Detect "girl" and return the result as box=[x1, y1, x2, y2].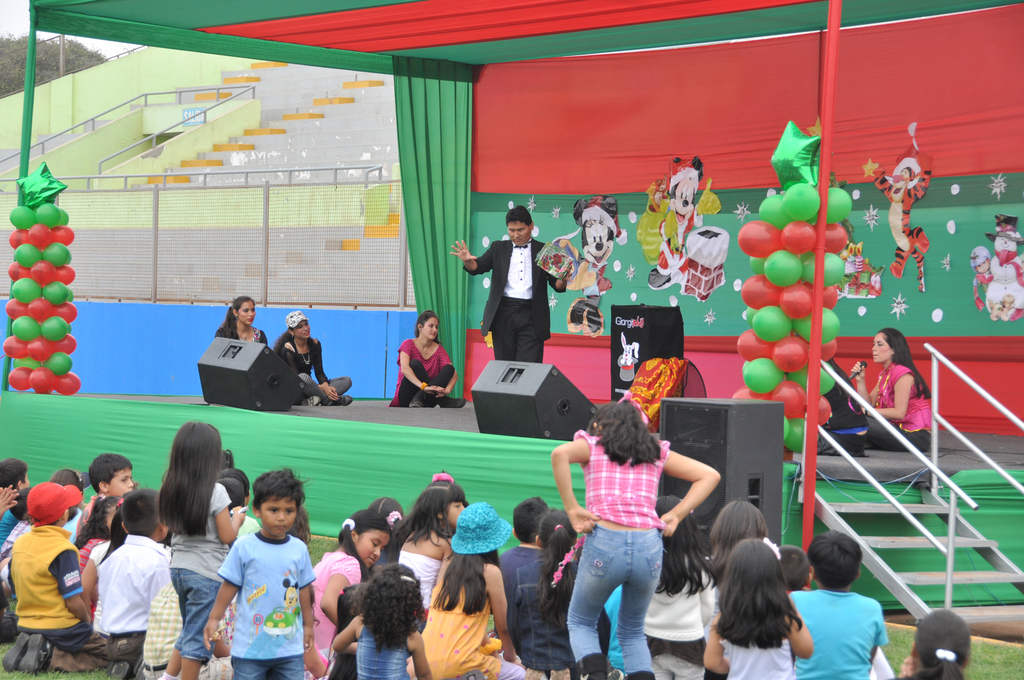
box=[708, 500, 767, 583].
